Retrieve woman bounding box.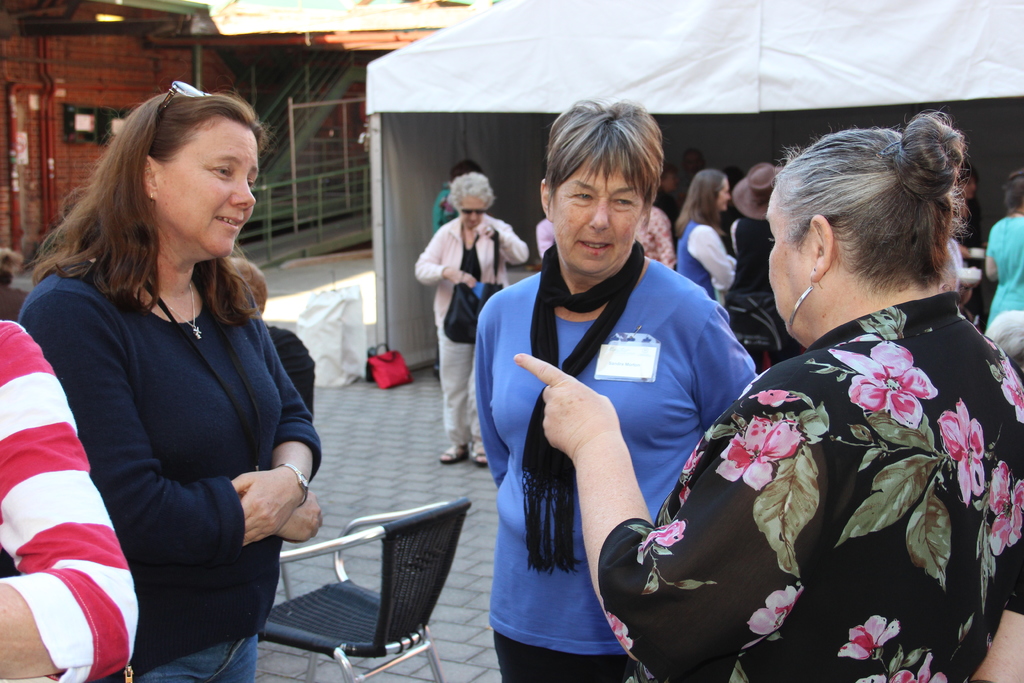
Bounding box: locate(471, 97, 761, 682).
